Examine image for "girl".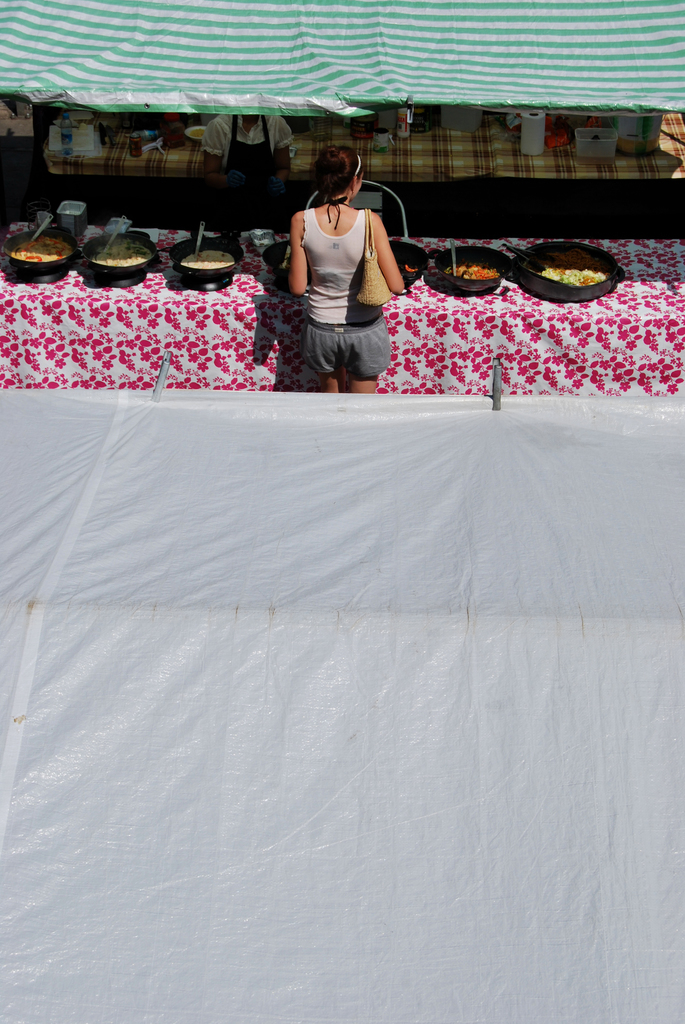
Examination result: bbox(287, 145, 409, 395).
